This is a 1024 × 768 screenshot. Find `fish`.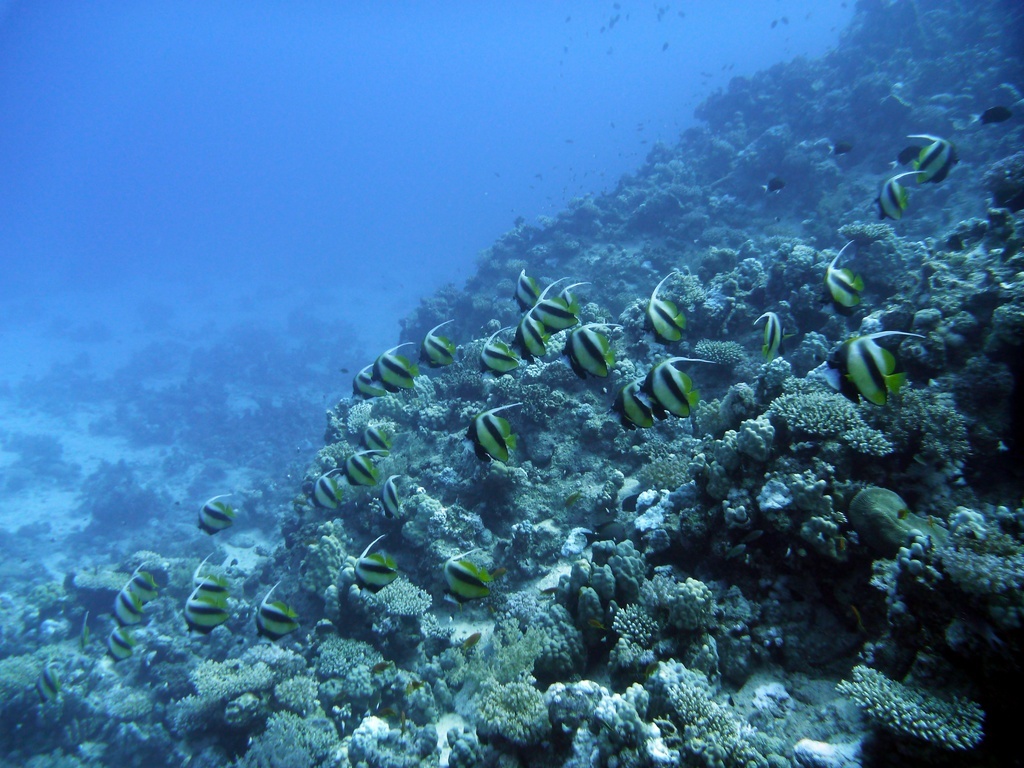
Bounding box: (130,562,164,611).
